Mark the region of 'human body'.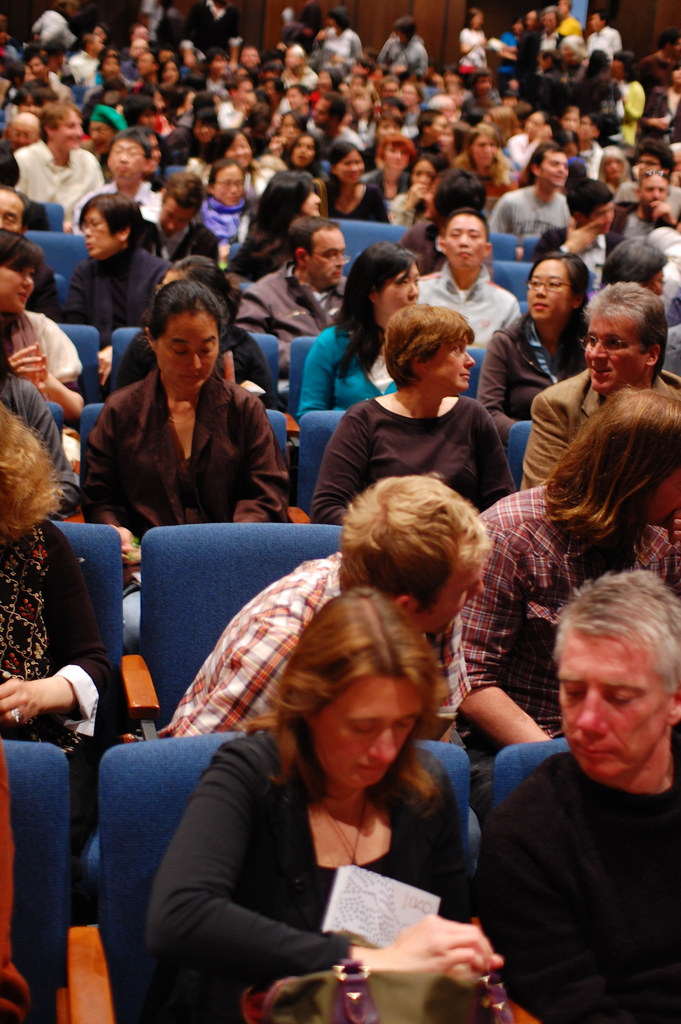
Region: detection(12, 101, 99, 227).
